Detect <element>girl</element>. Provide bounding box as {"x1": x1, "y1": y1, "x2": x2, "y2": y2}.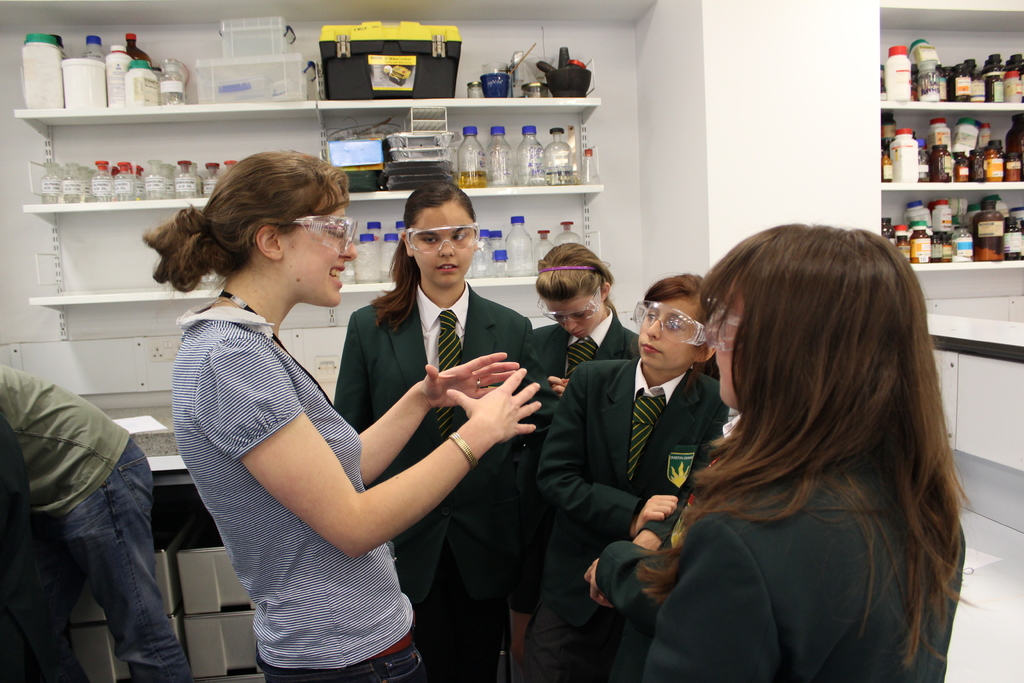
{"x1": 637, "y1": 223, "x2": 974, "y2": 681}.
